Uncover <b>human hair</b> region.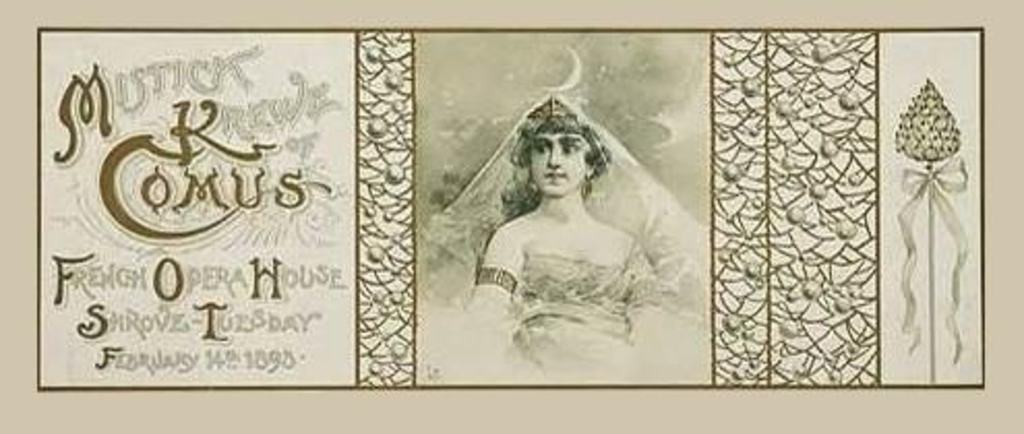
Uncovered: locate(472, 110, 623, 238).
